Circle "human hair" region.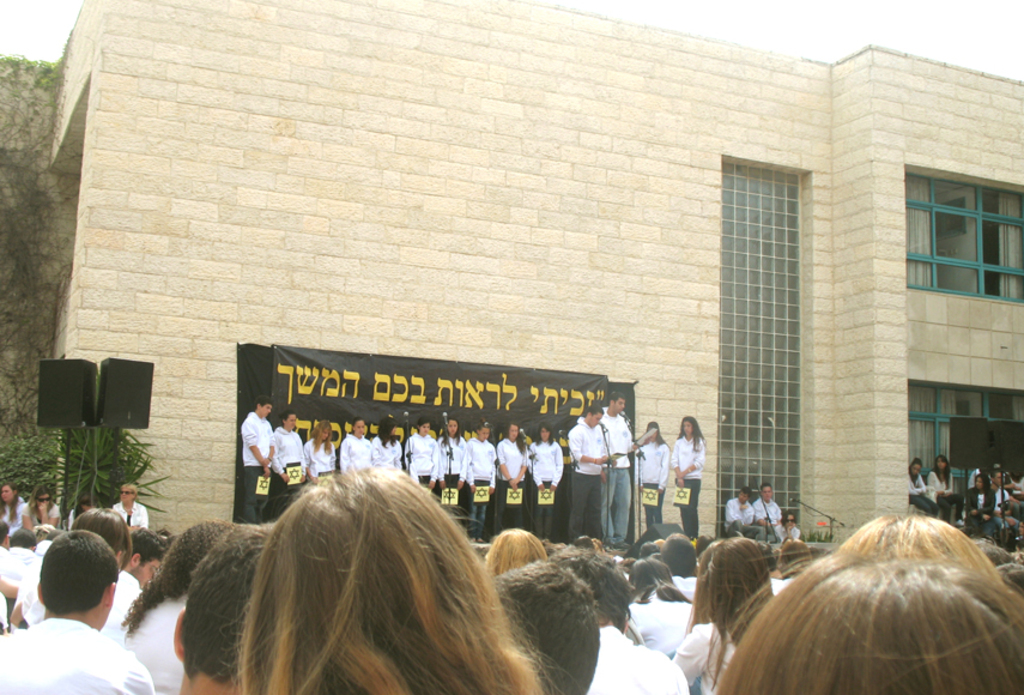
Region: <box>655,532,697,567</box>.
